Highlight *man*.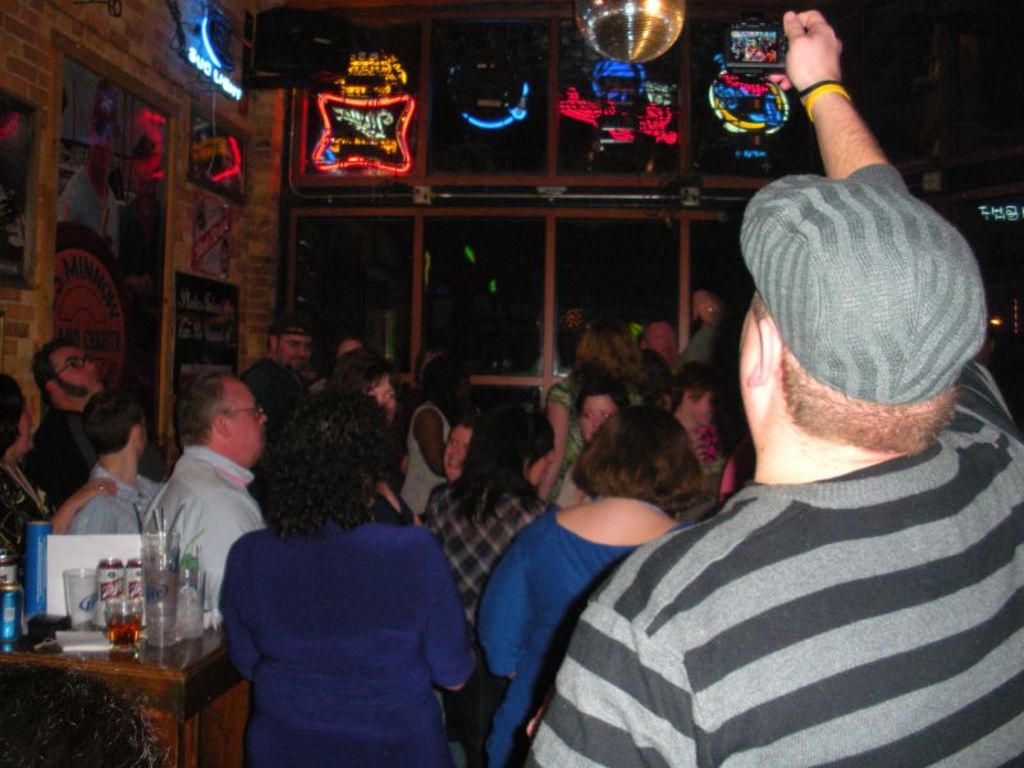
Highlighted region: 490,101,1014,741.
